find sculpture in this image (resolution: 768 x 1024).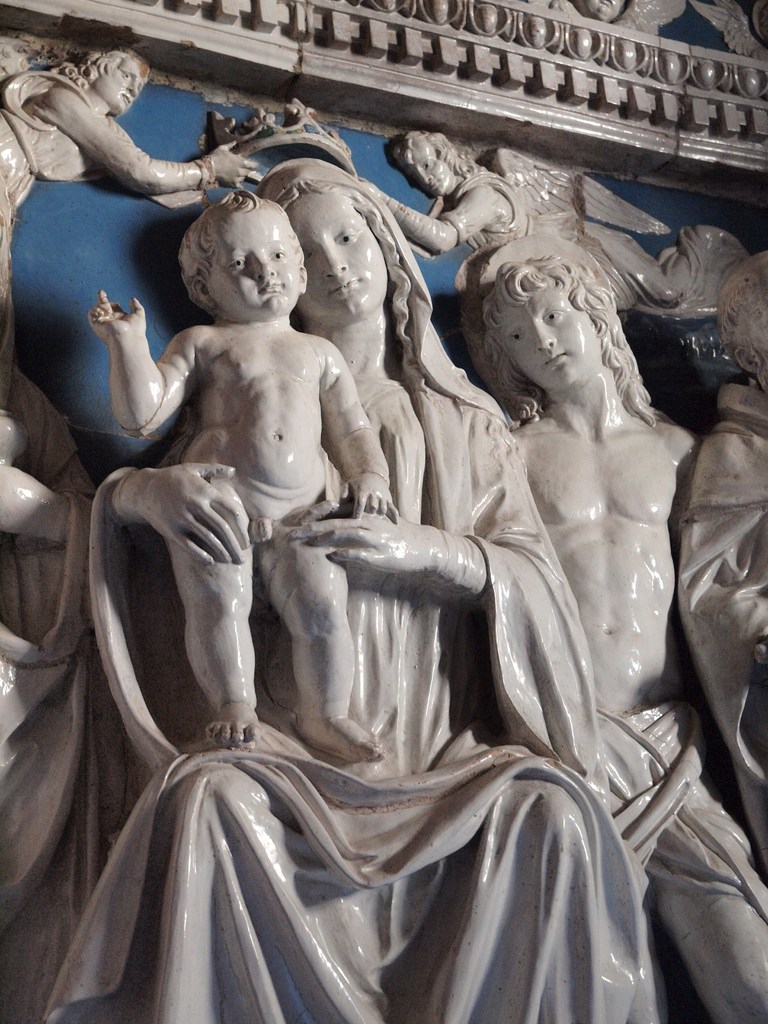
BBox(92, 197, 409, 771).
